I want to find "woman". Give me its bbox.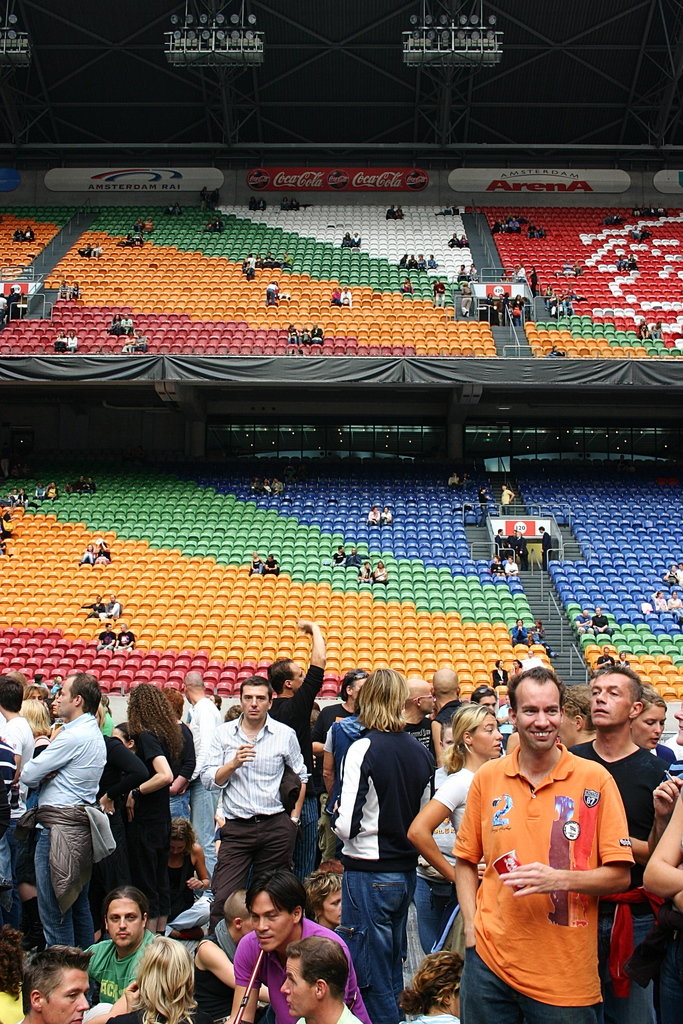
309:864:338:917.
